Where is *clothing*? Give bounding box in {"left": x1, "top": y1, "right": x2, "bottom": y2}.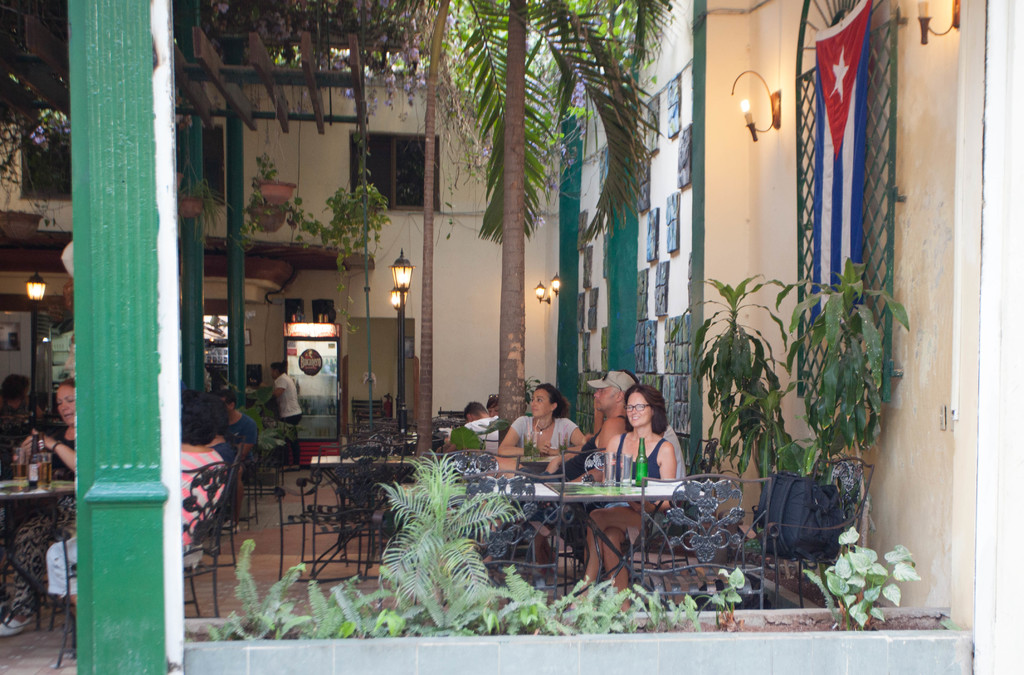
{"left": 184, "top": 444, "right": 236, "bottom": 549}.
